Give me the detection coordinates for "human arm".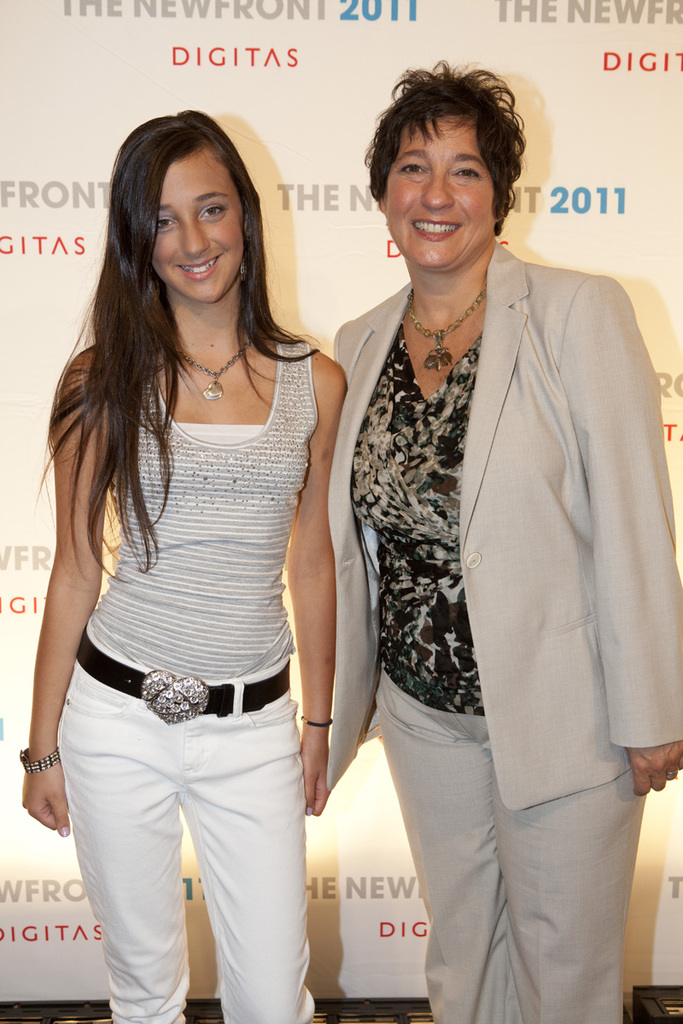
box=[9, 341, 105, 844].
